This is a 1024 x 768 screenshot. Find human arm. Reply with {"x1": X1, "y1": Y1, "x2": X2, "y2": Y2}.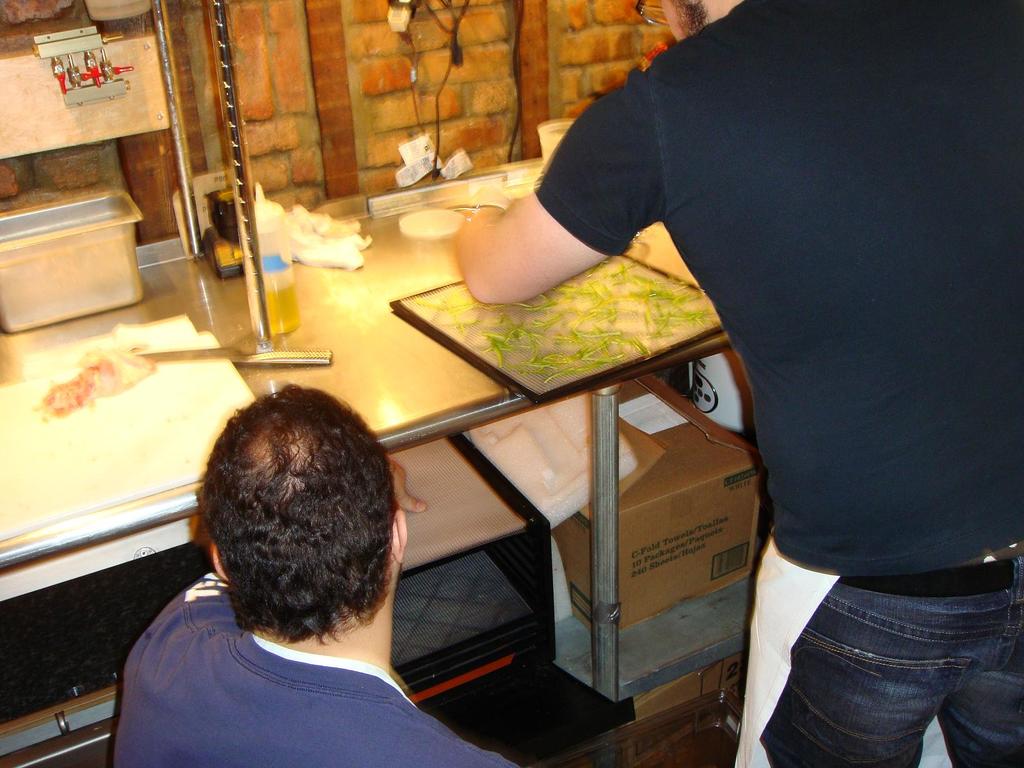
{"x1": 388, "y1": 452, "x2": 428, "y2": 512}.
